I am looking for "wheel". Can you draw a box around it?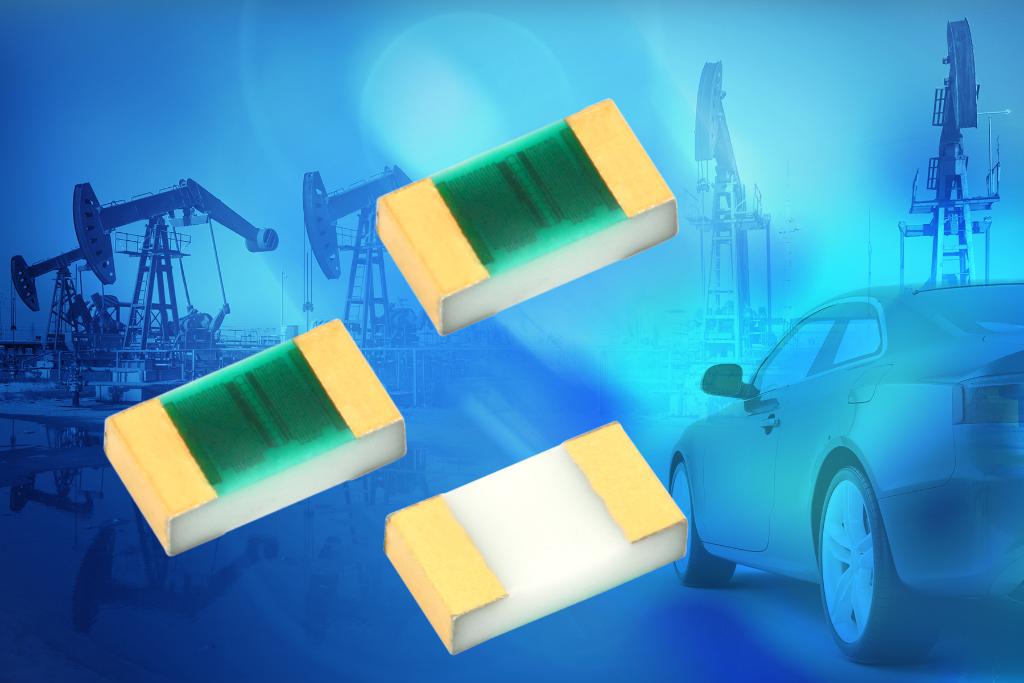
Sure, the bounding box is x1=666 y1=450 x2=737 y2=589.
